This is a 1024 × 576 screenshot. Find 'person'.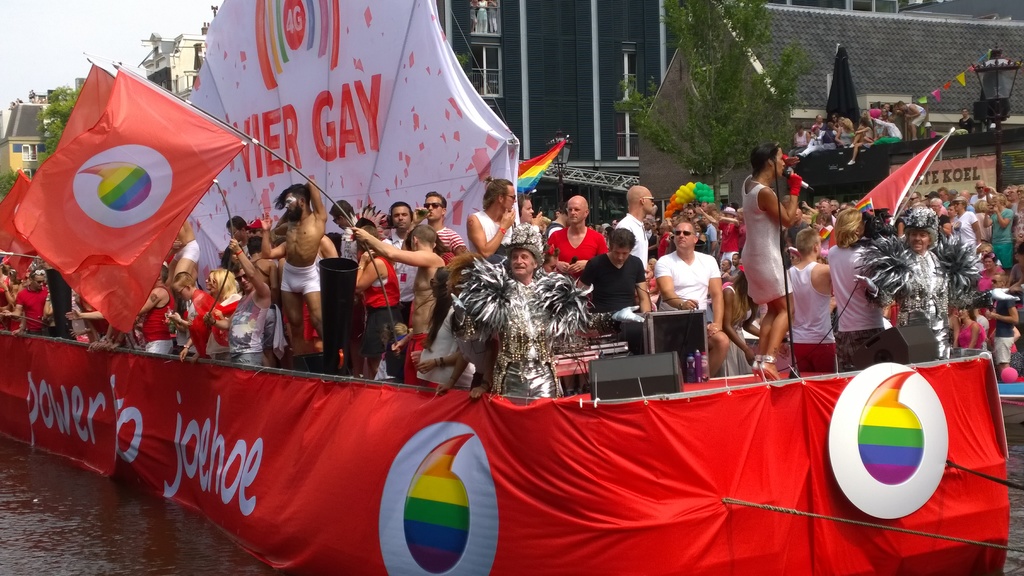
Bounding box: [860, 203, 977, 360].
